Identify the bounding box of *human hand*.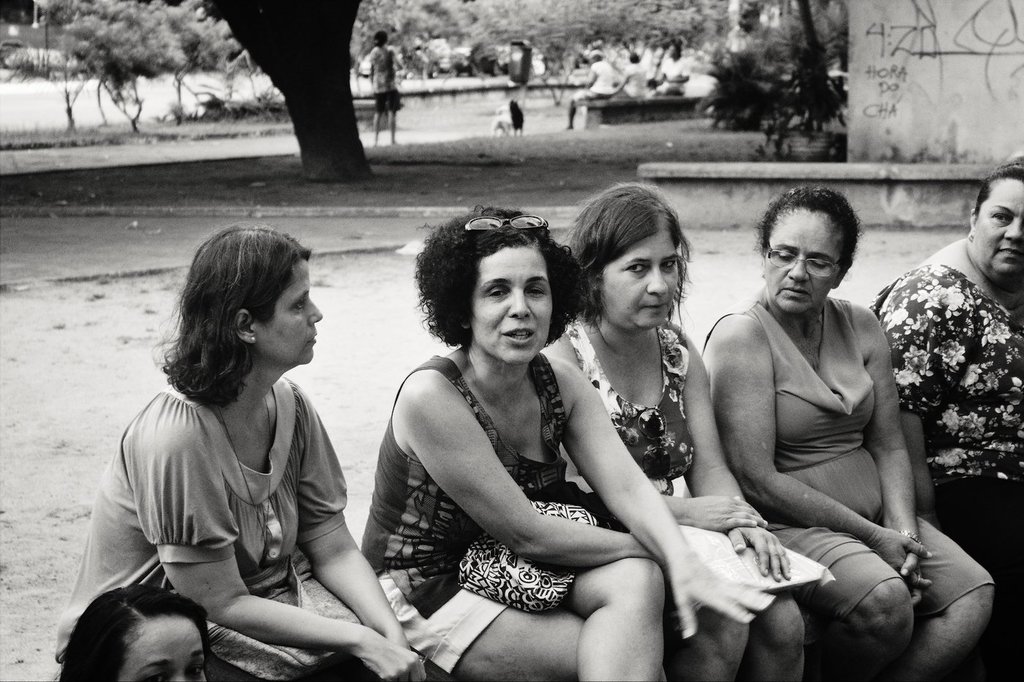
(726,523,791,582).
